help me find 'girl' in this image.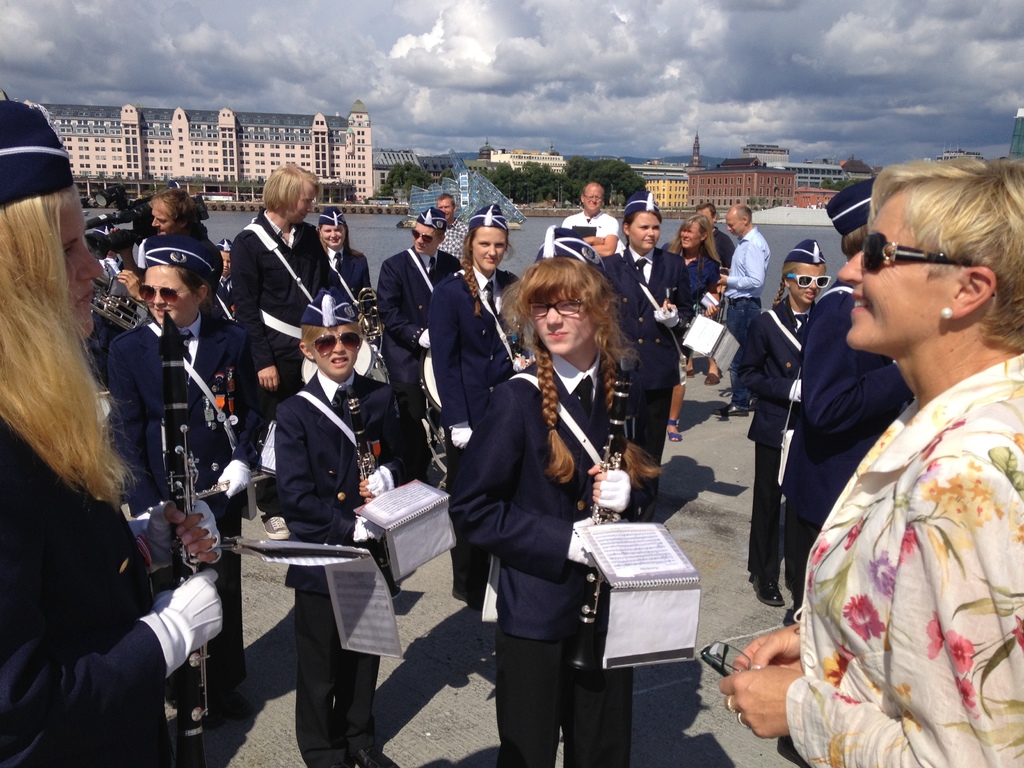
Found it: x1=104, y1=236, x2=264, y2=720.
